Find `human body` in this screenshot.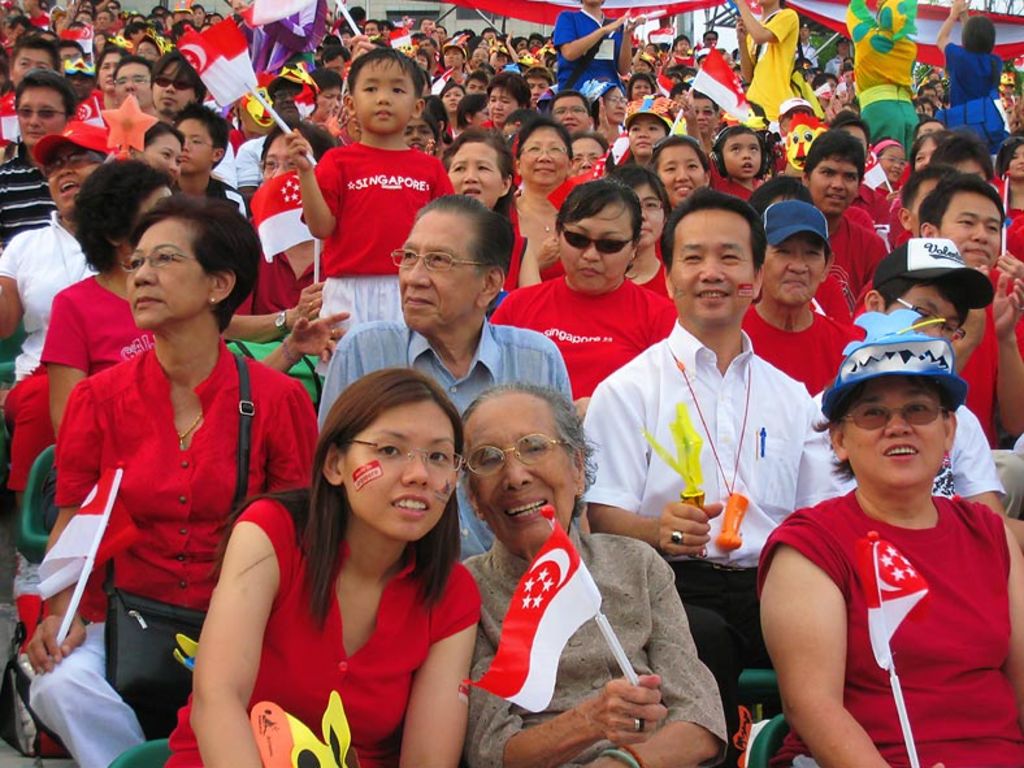
The bounding box for `human body` is 837:0:920:147.
